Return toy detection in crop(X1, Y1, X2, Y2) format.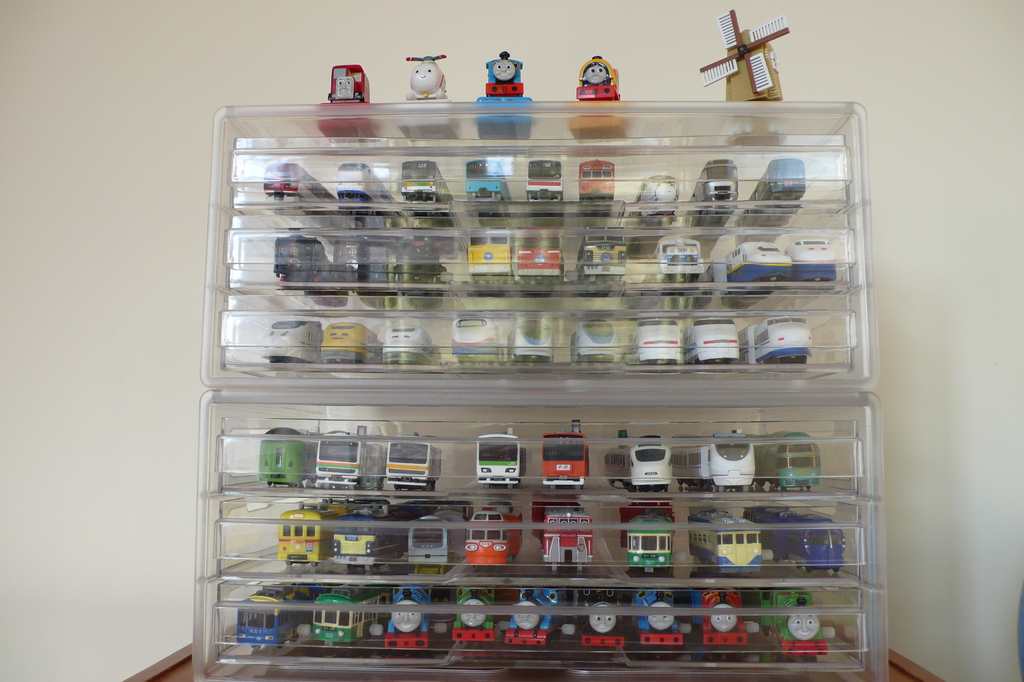
crop(456, 320, 521, 359).
